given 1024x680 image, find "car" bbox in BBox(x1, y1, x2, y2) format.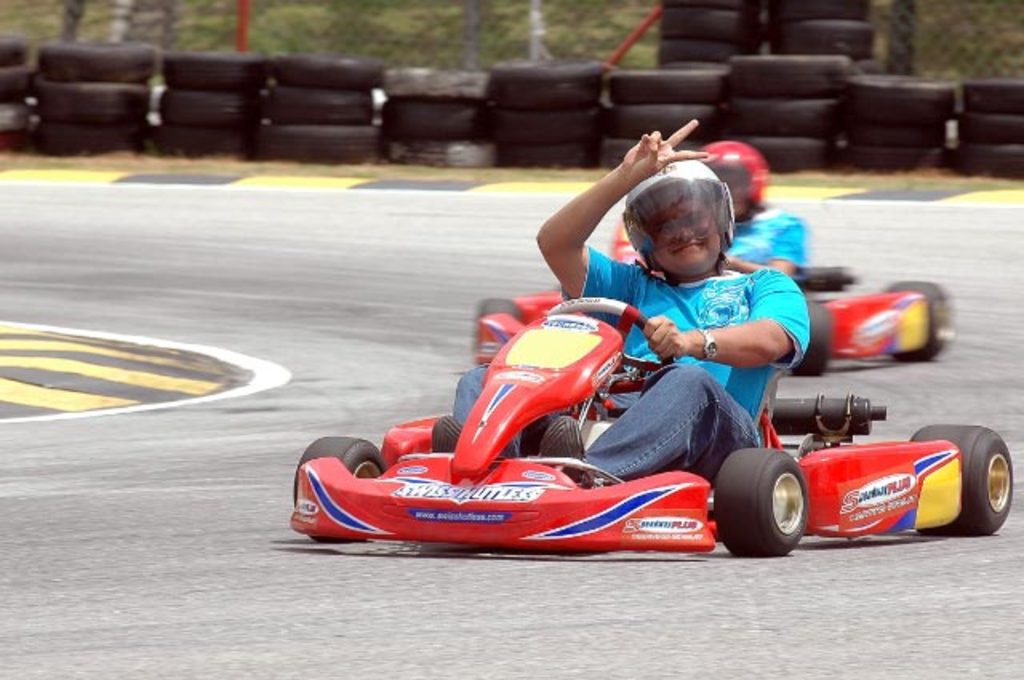
BBox(286, 294, 1018, 563).
